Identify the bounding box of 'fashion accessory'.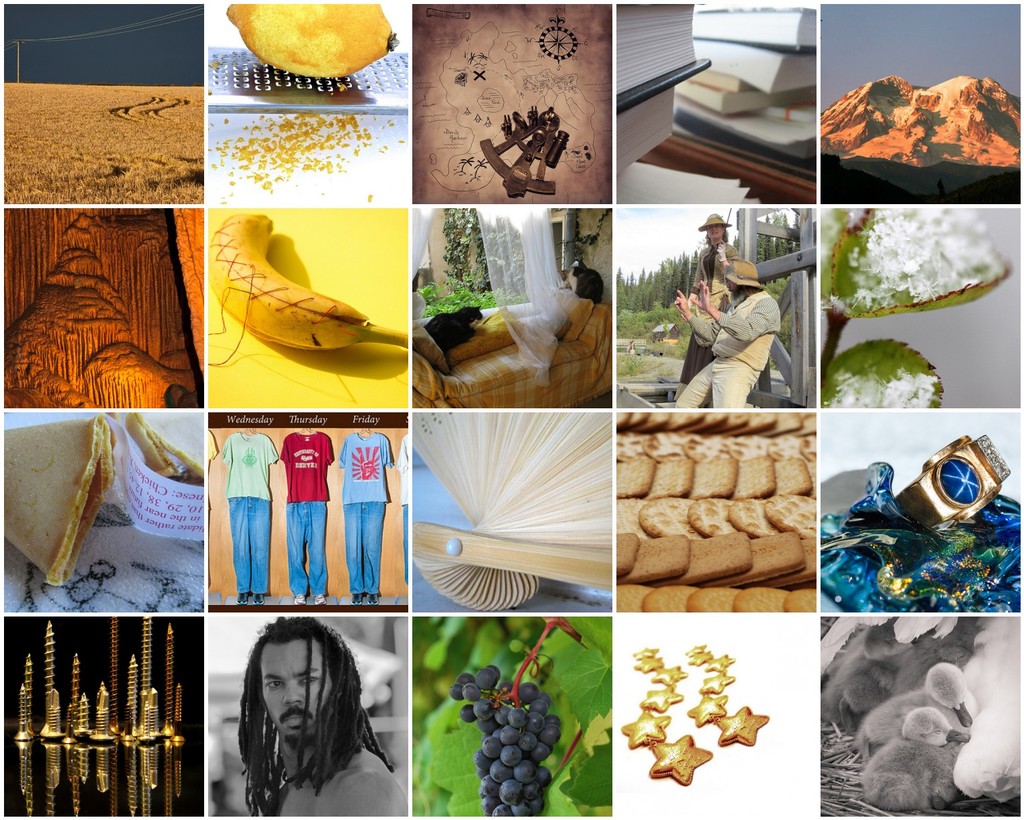
x1=699, y1=214, x2=731, y2=230.
